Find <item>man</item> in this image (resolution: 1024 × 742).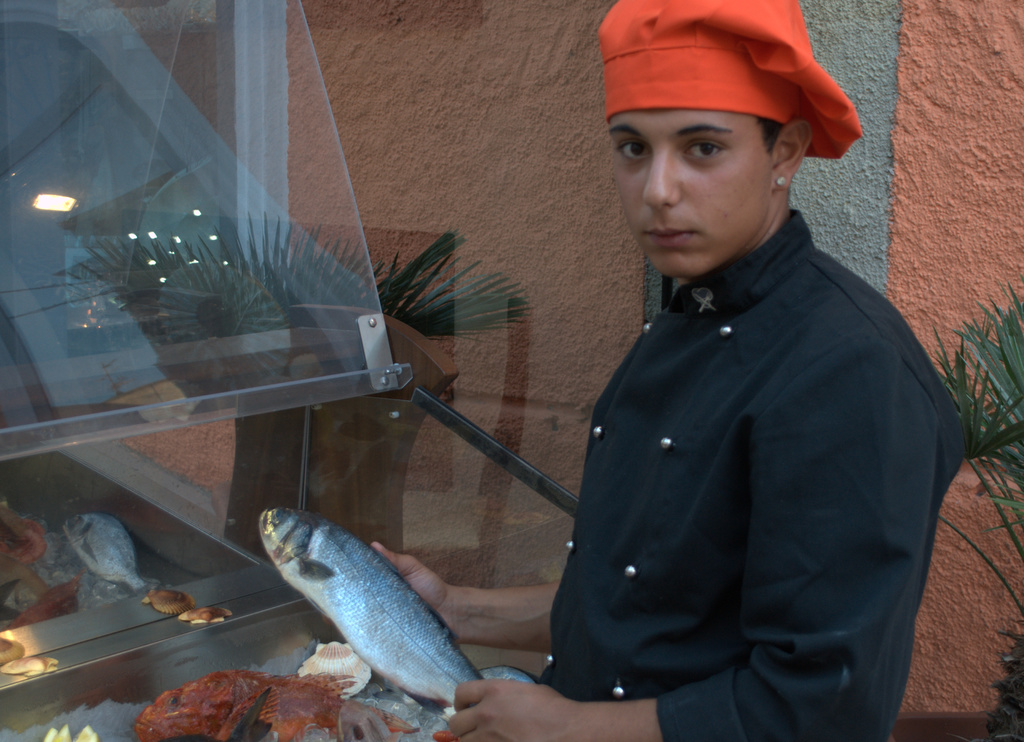
230/85/918/713.
